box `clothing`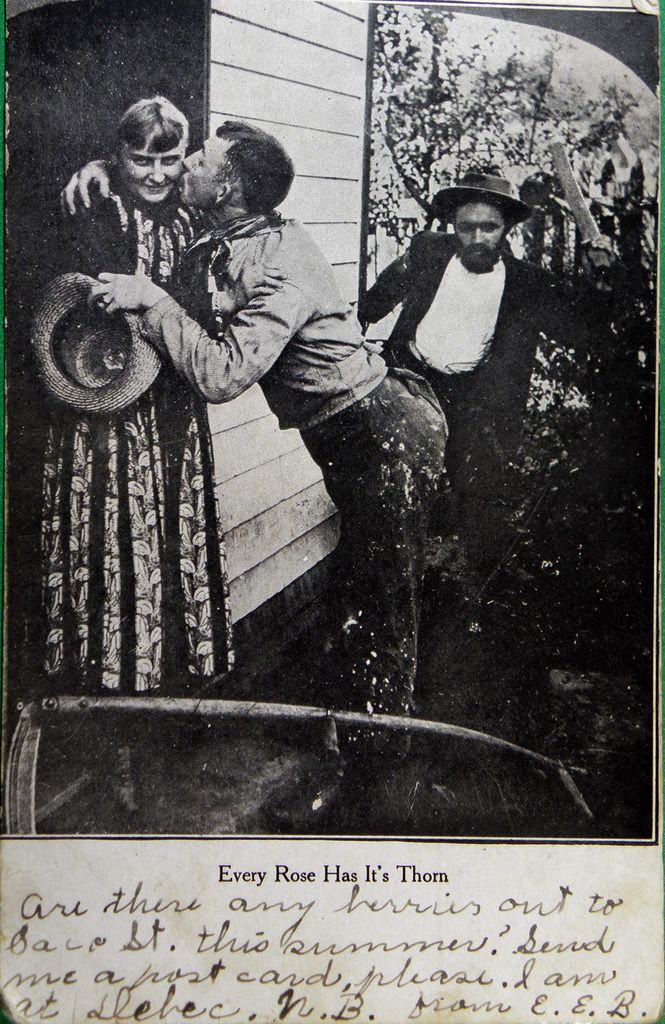
select_region(26, 193, 268, 728)
